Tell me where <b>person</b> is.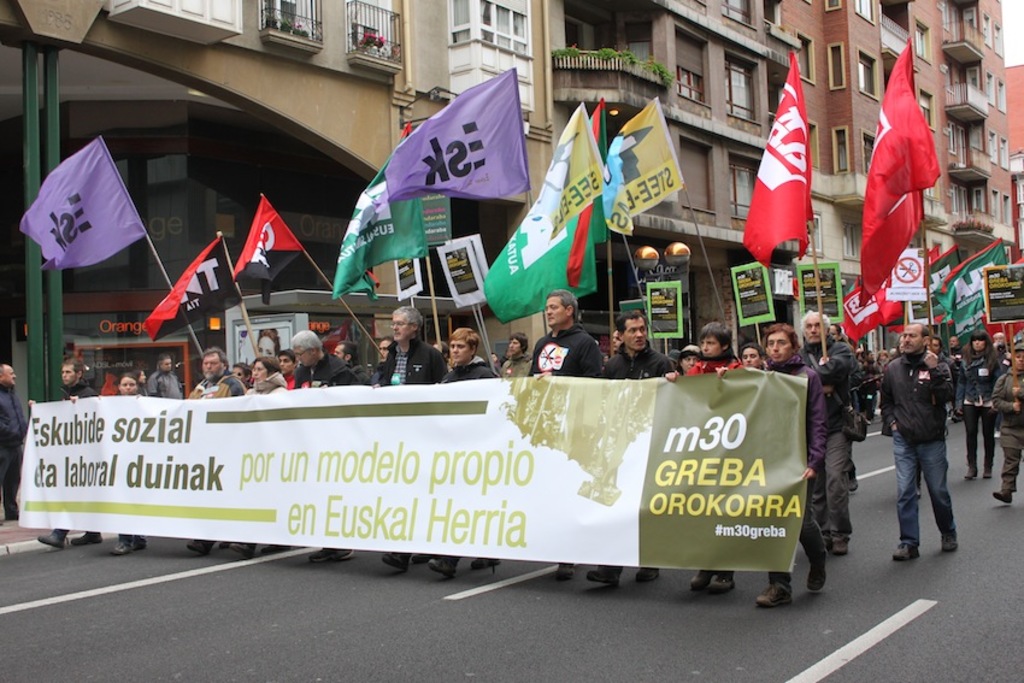
<b>person</b> is at [949, 329, 1005, 487].
